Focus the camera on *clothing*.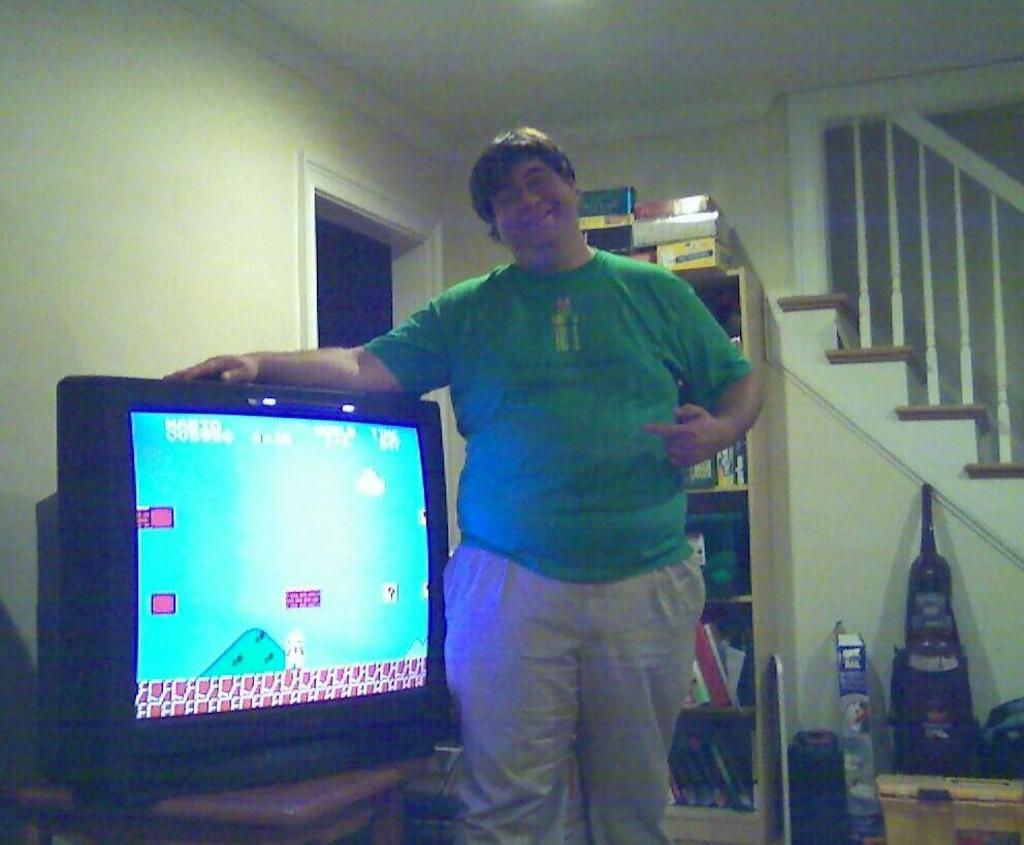
Focus region: [left=370, top=205, right=750, bottom=783].
